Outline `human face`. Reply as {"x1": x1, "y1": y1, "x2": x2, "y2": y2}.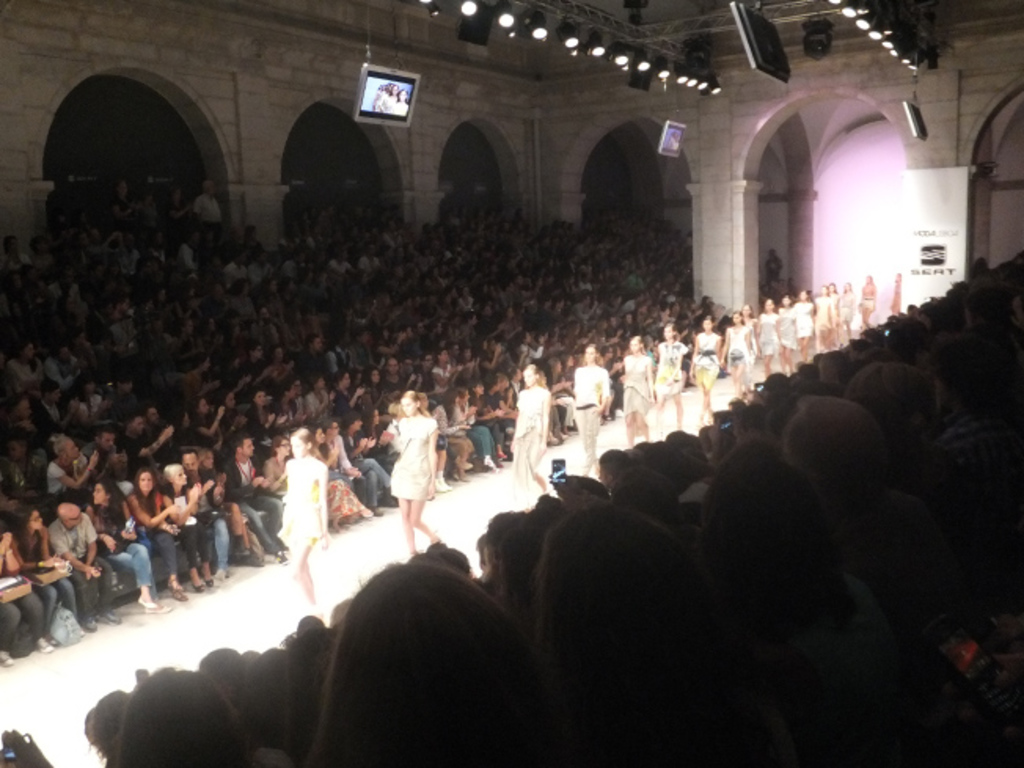
{"x1": 170, "y1": 468, "x2": 188, "y2": 487}.
